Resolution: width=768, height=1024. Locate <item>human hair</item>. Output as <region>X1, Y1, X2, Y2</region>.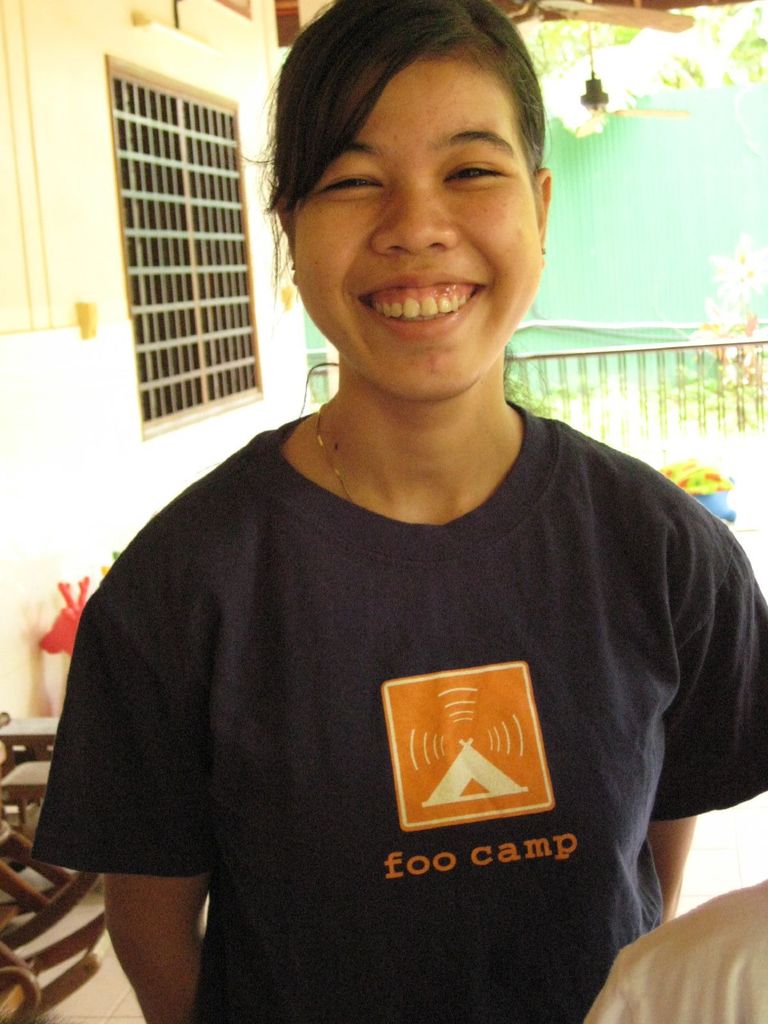
<region>267, 8, 559, 227</region>.
